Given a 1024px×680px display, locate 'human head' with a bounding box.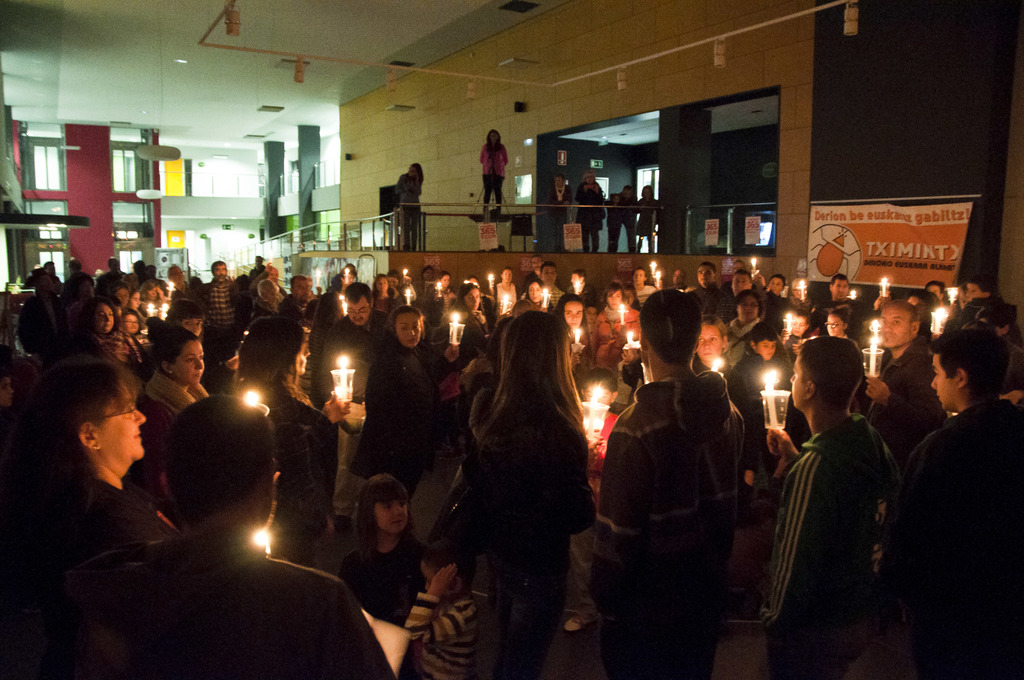
Located: bbox=(785, 339, 855, 412).
